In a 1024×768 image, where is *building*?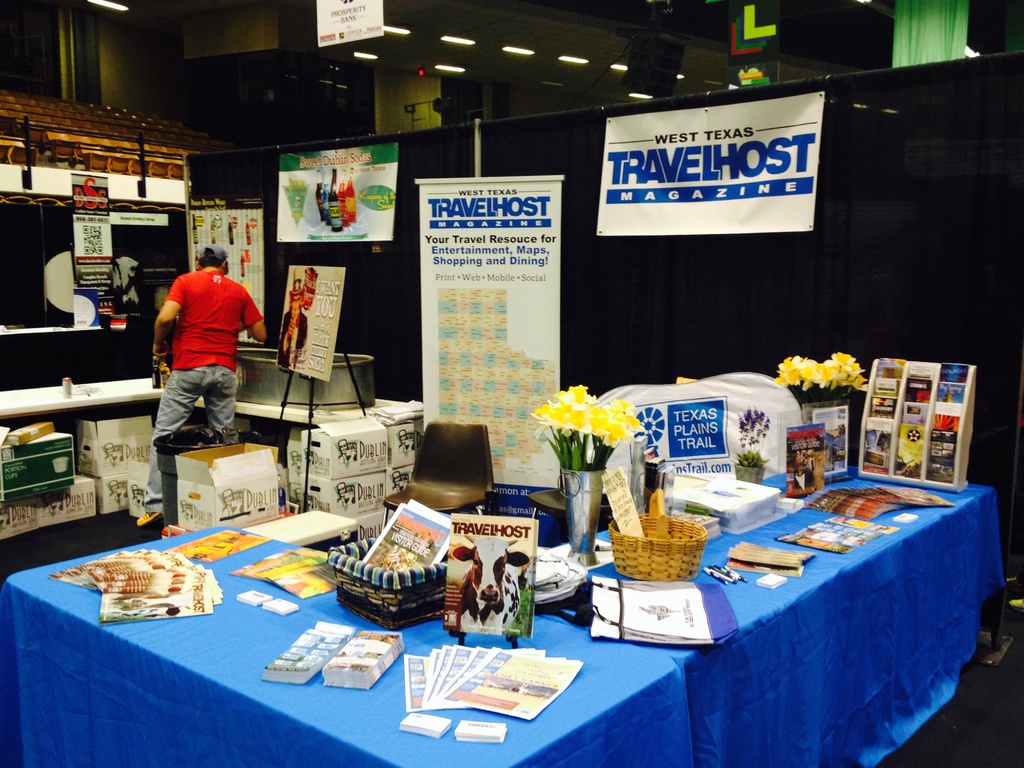
crop(0, 0, 1023, 767).
